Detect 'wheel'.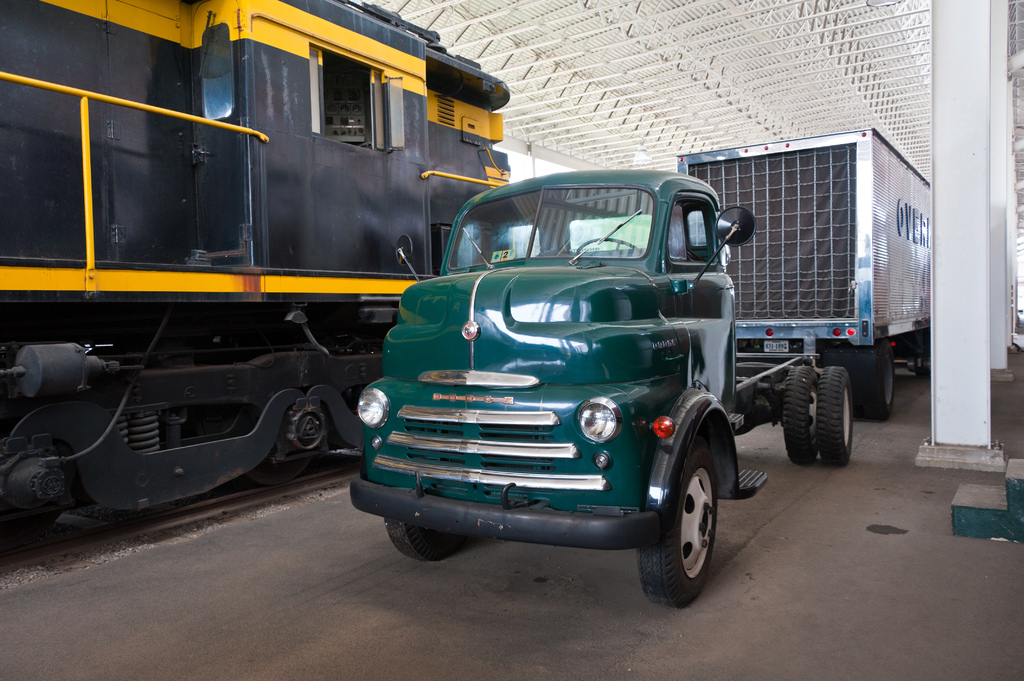
Detected at Rect(577, 233, 646, 254).
